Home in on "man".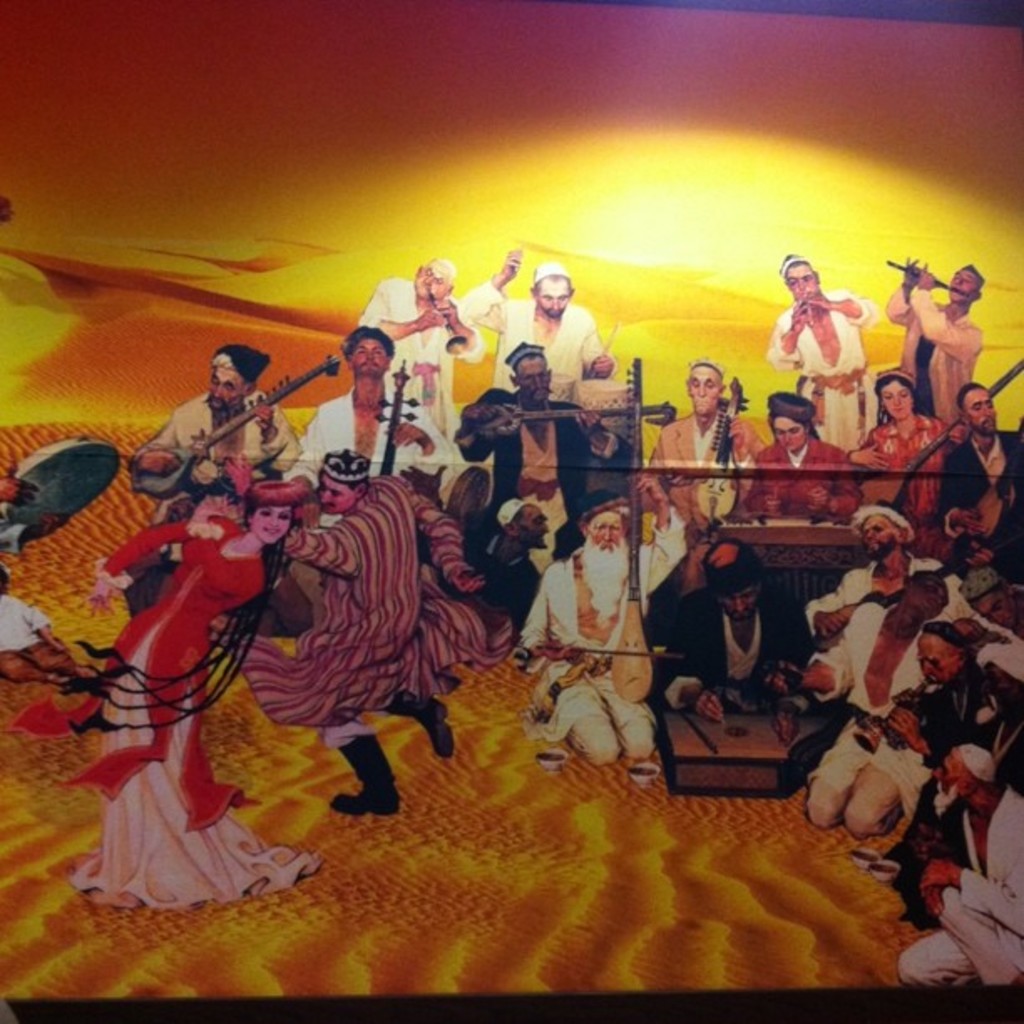
Homed in at x1=801 y1=497 x2=965 y2=643.
